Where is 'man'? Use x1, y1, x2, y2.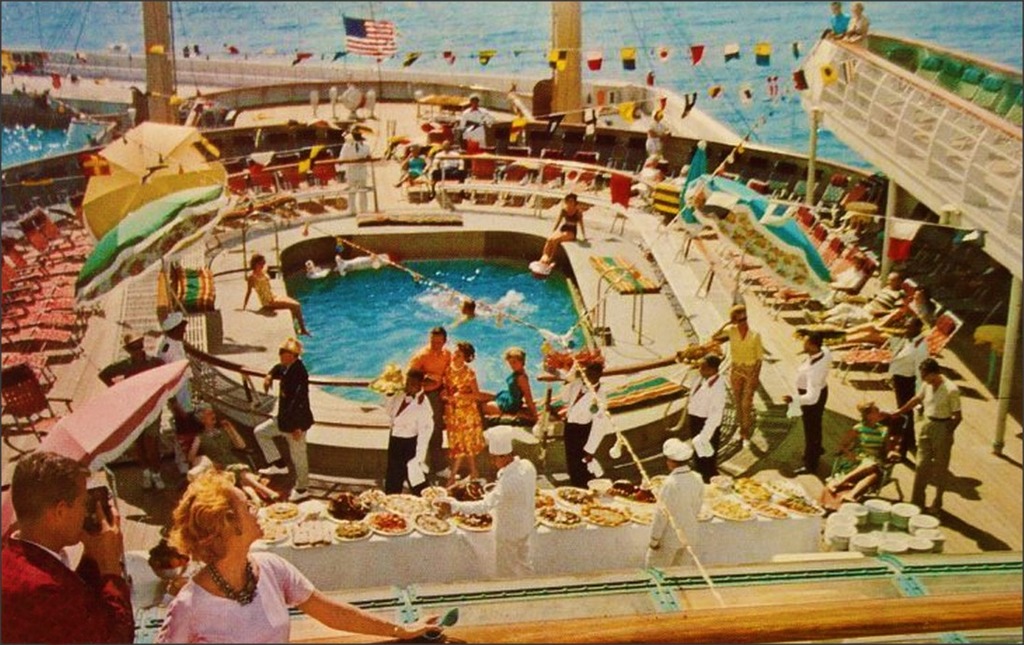
342, 133, 366, 208.
